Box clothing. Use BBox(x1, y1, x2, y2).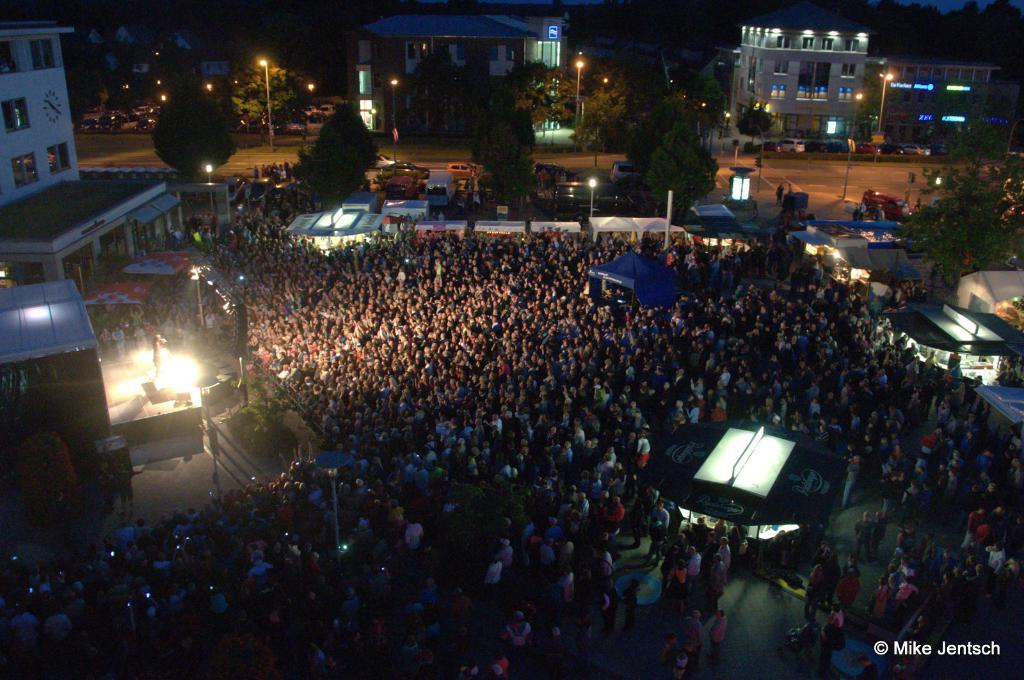
BBox(10, 614, 38, 624).
